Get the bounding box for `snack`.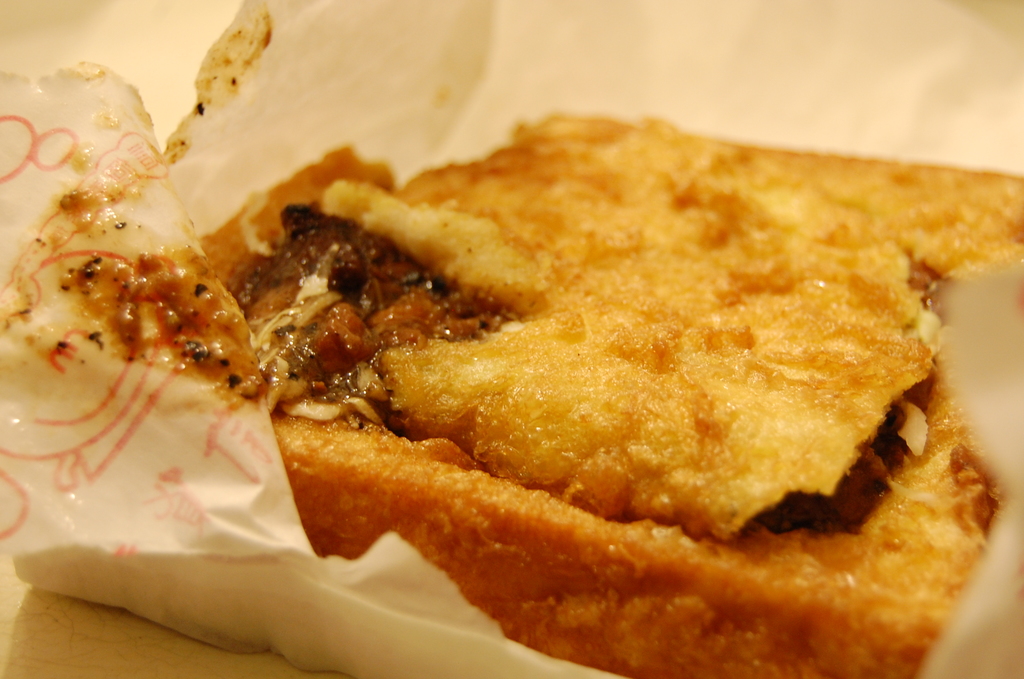
<box>68,120,1023,678</box>.
